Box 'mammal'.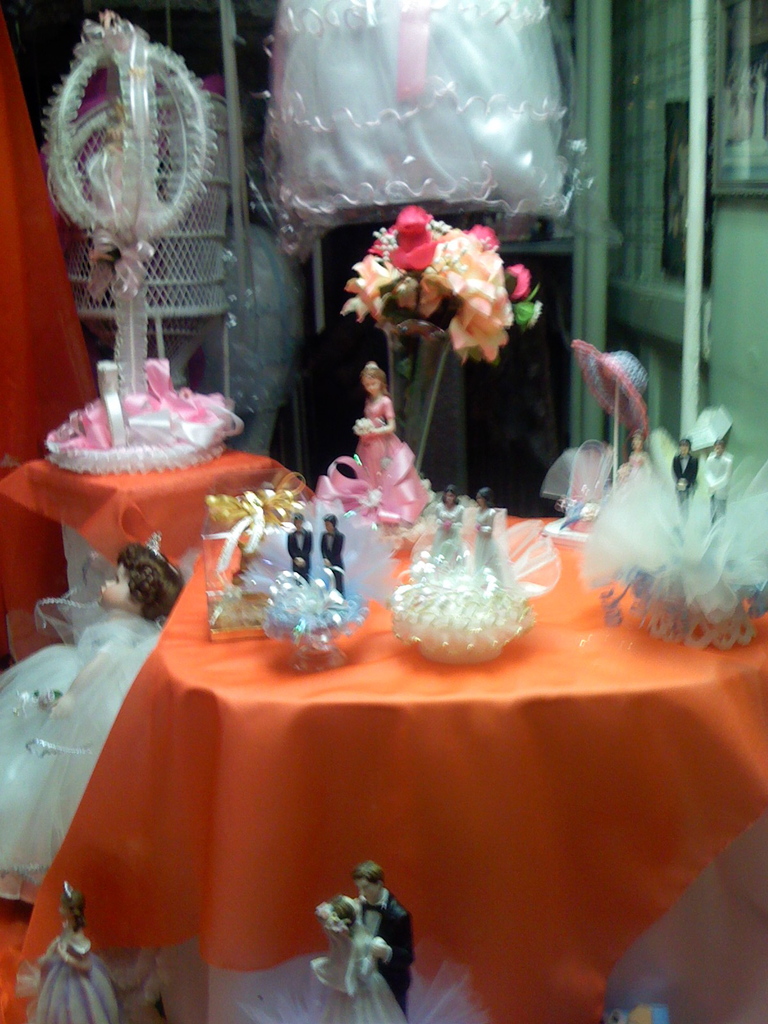
[left=323, top=359, right=435, bottom=533].
